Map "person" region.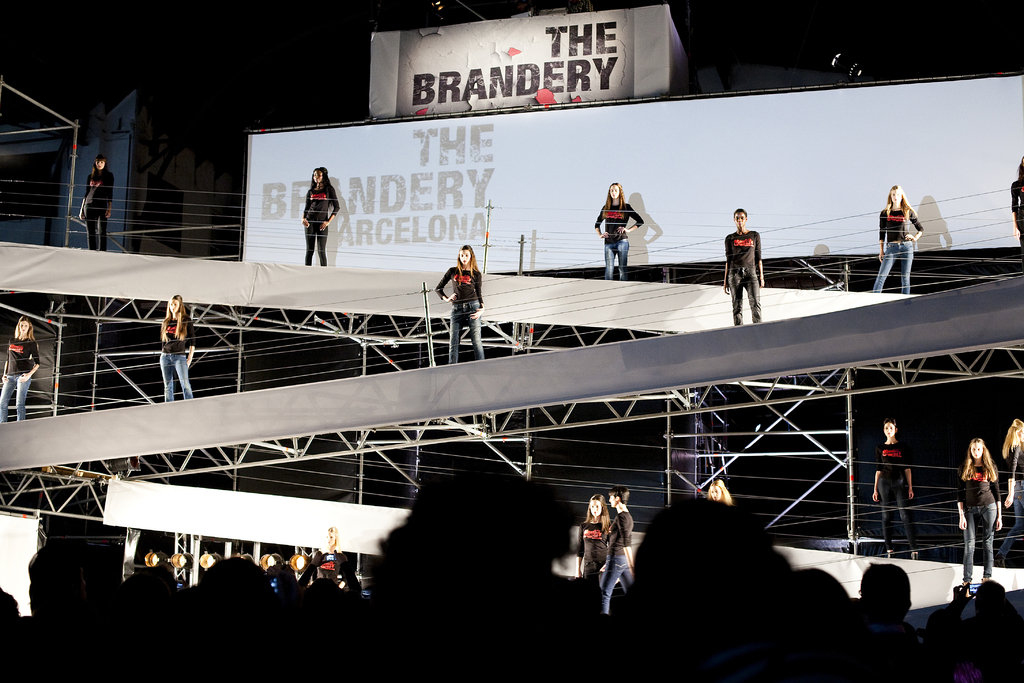
Mapped to 1011 152 1023 266.
